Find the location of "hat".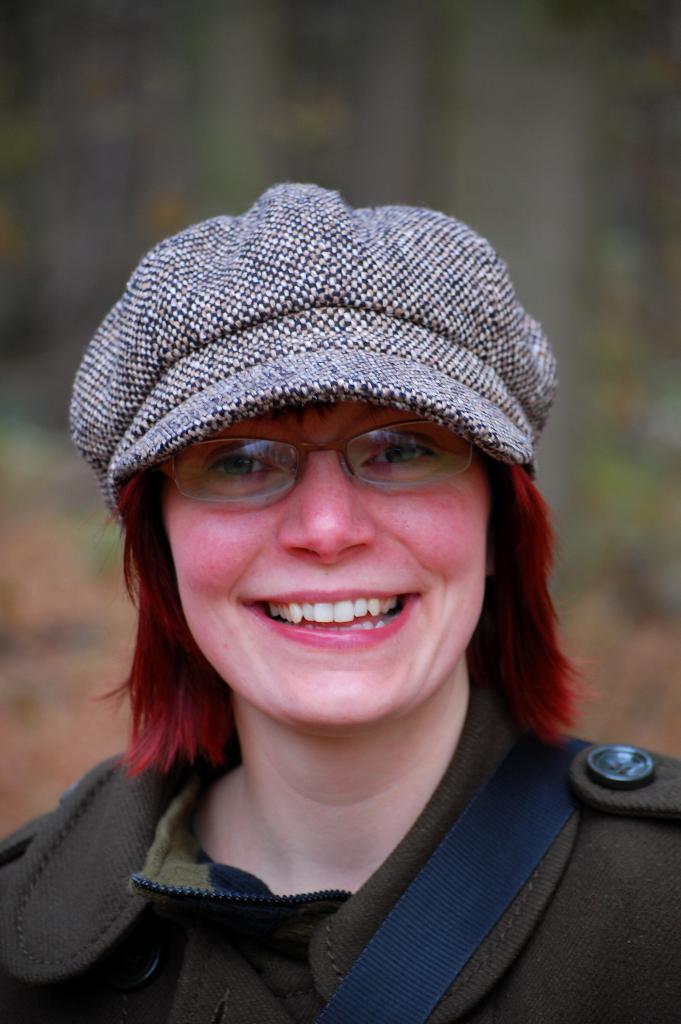
Location: 63, 176, 580, 479.
